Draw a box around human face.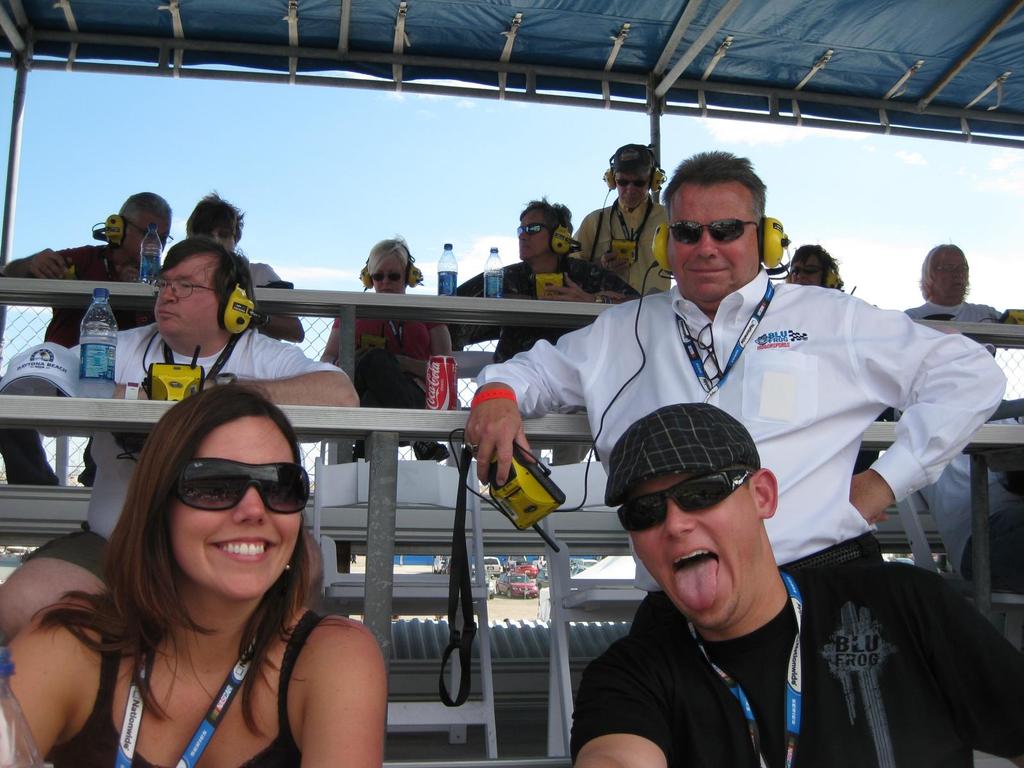
[left=669, top=182, right=764, bottom=301].
